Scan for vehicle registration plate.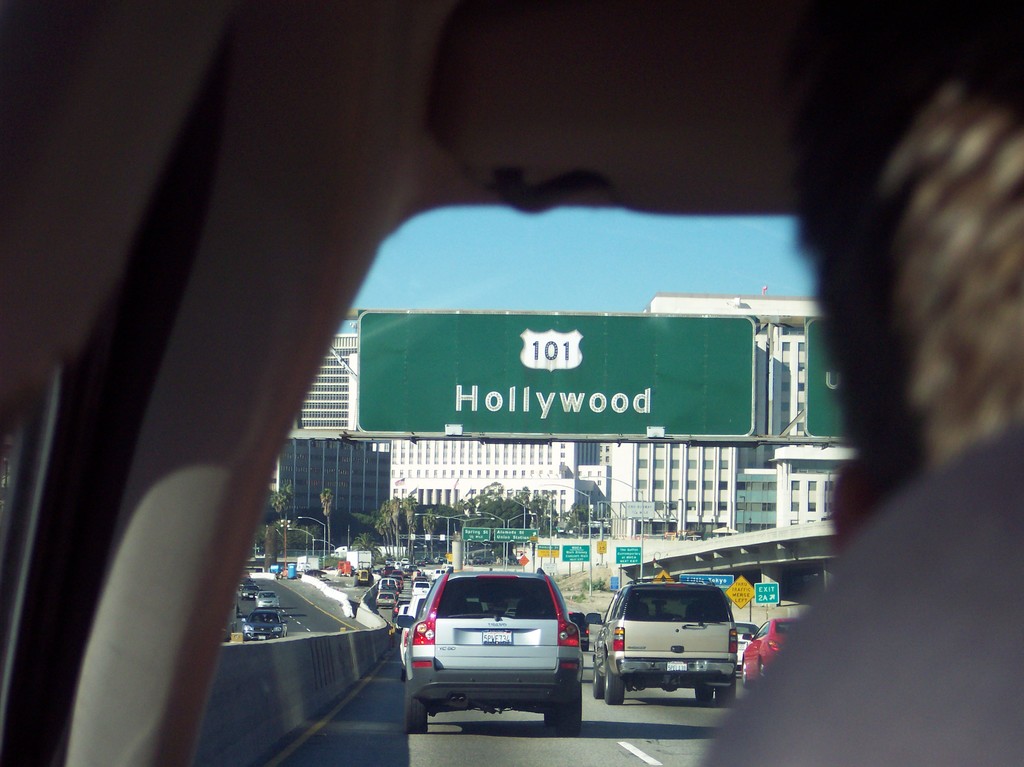
Scan result: rect(483, 628, 511, 642).
